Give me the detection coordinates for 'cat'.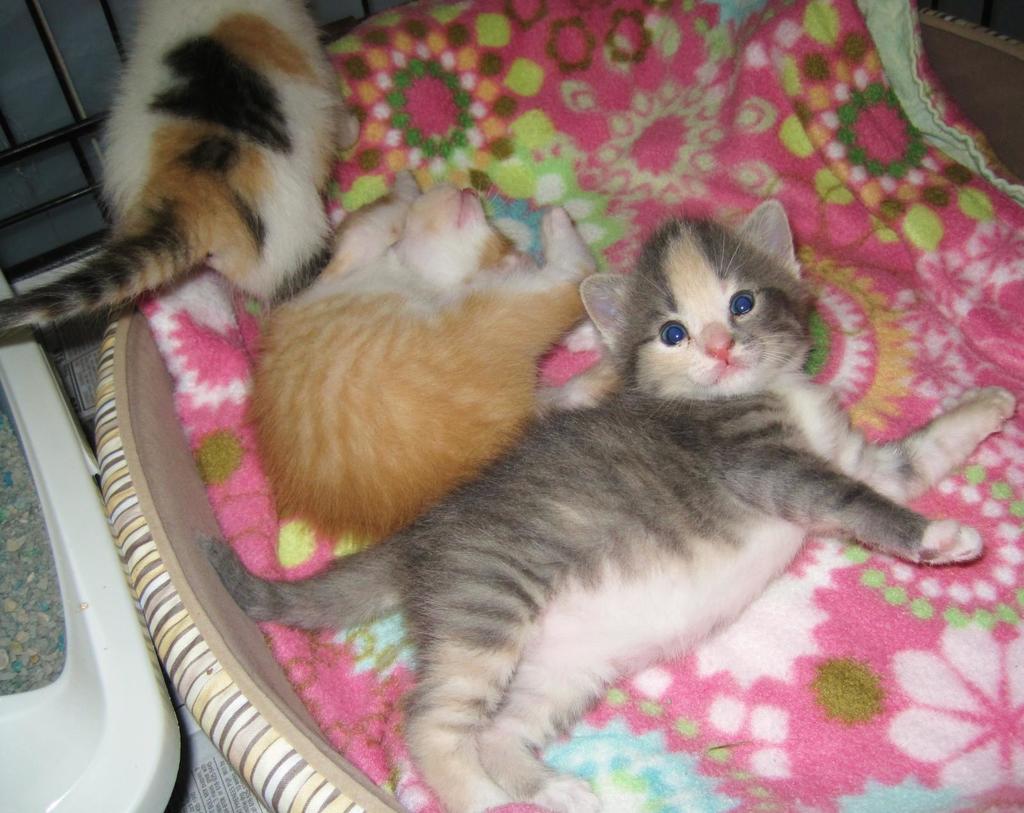
[242,169,604,549].
